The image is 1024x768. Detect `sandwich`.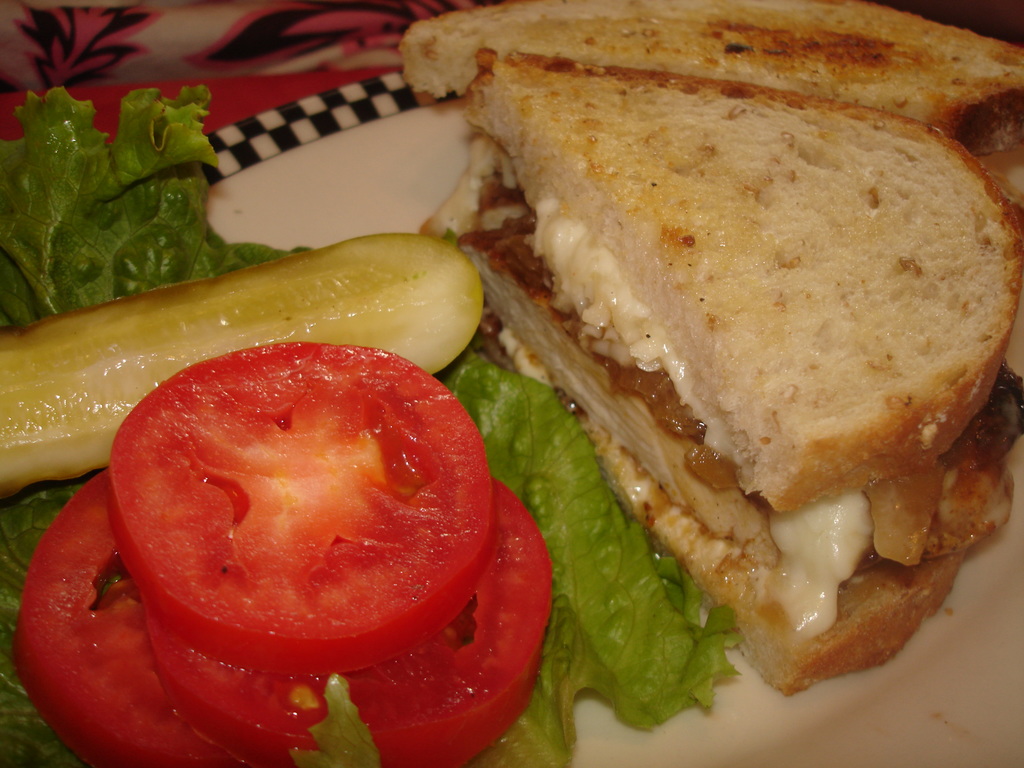
Detection: <region>392, 0, 1012, 159</region>.
